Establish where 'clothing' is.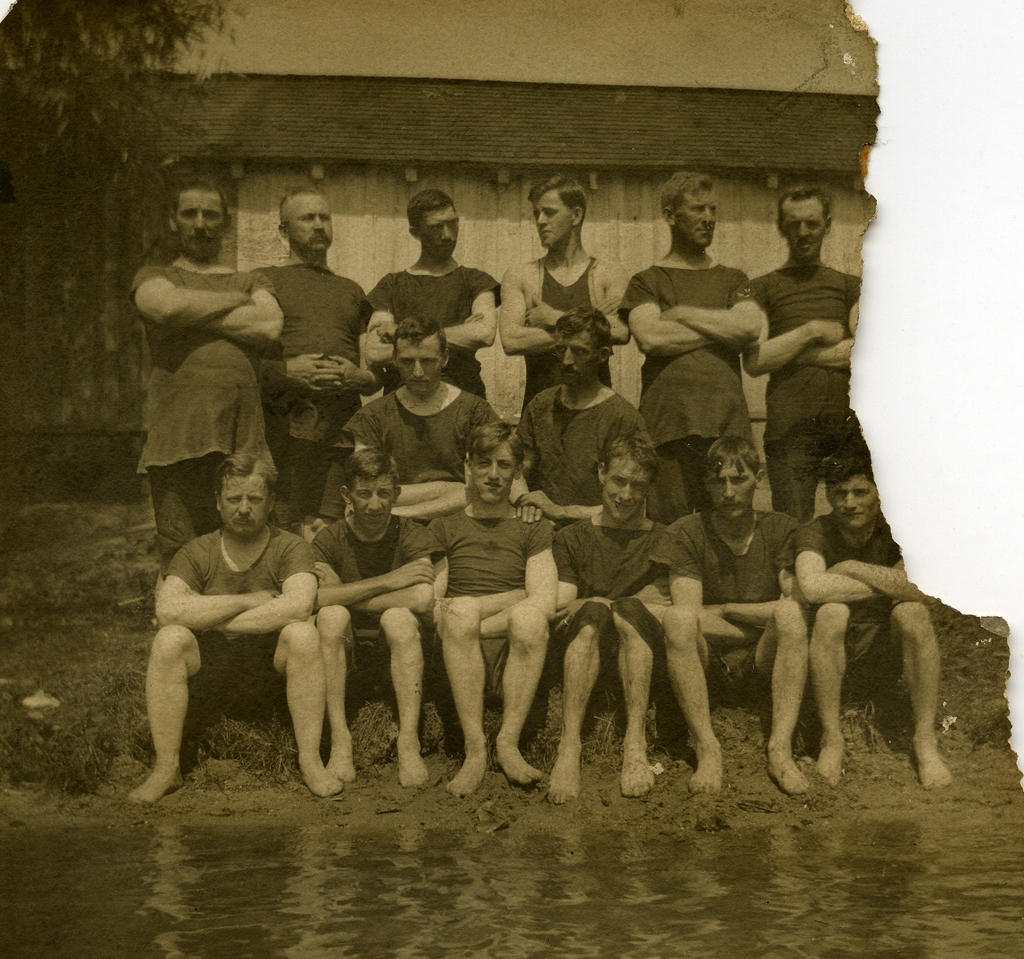
Established at (left=134, top=262, right=279, bottom=481).
